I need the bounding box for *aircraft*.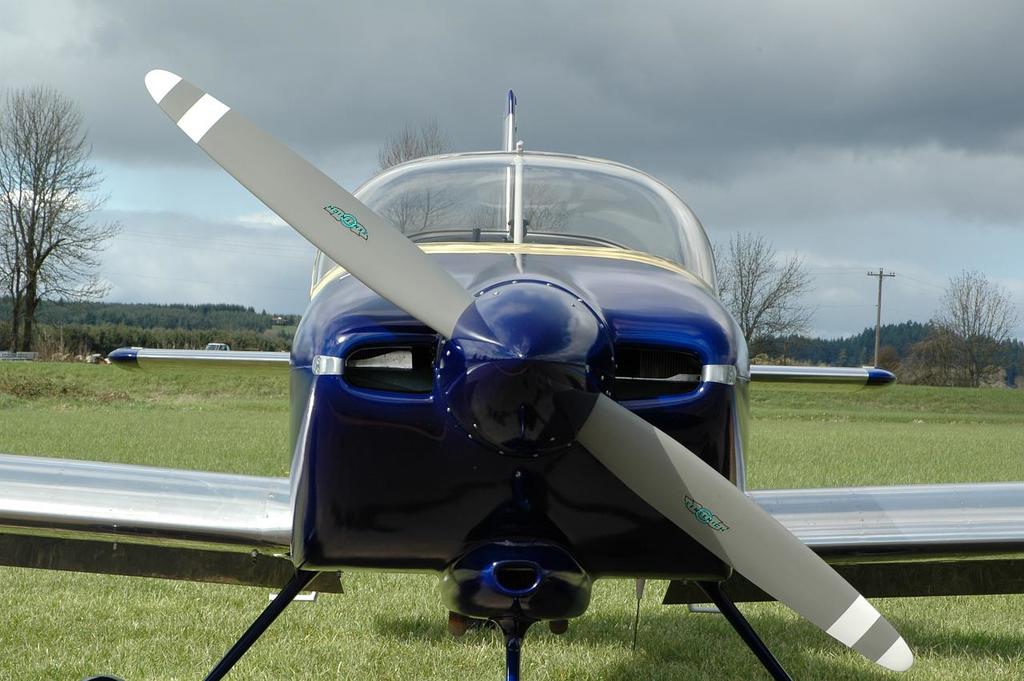
Here it is: [x1=40, y1=82, x2=988, y2=654].
